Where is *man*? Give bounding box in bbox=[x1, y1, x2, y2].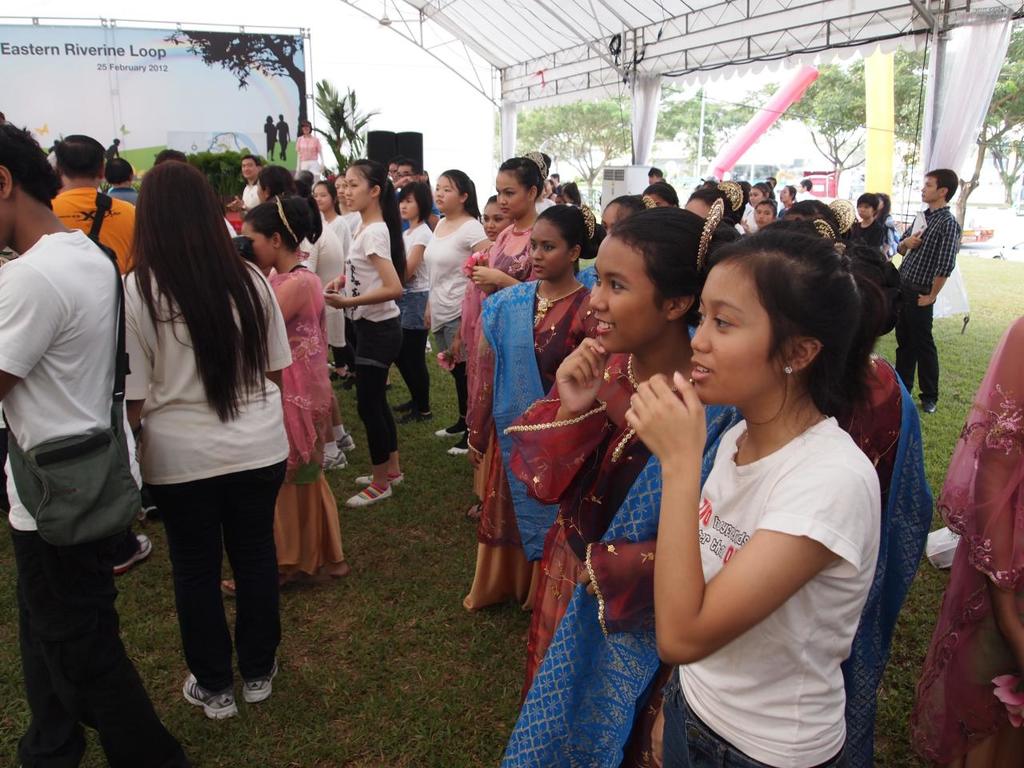
bbox=[0, 122, 186, 767].
